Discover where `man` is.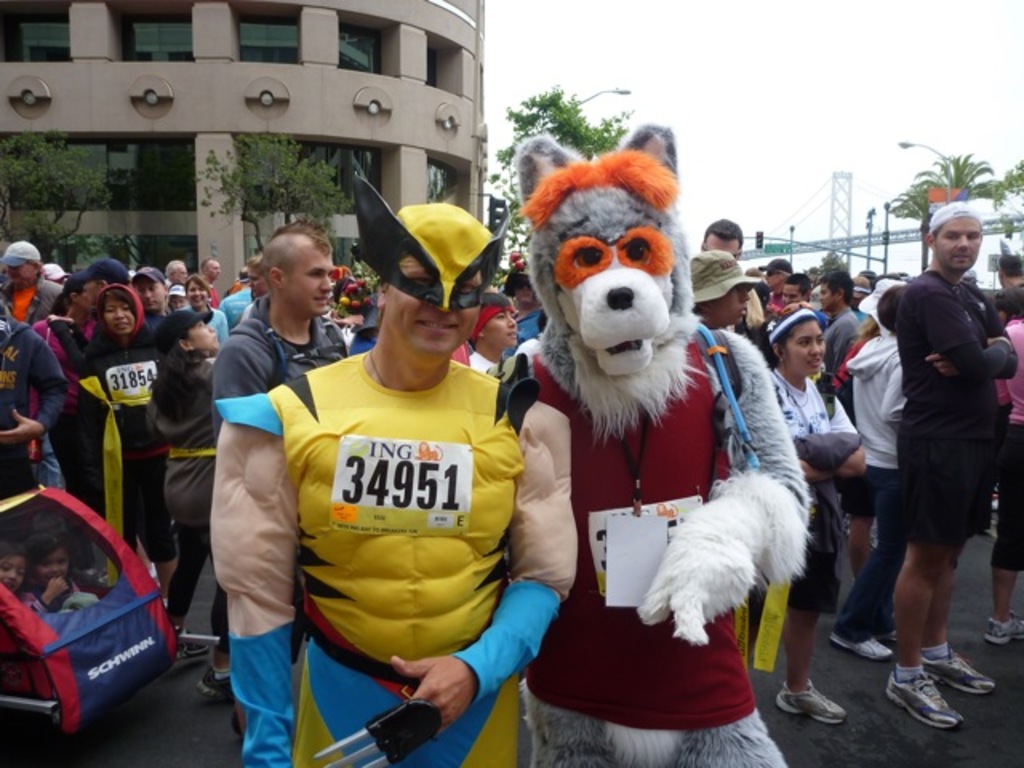
Discovered at 211, 174, 581, 766.
